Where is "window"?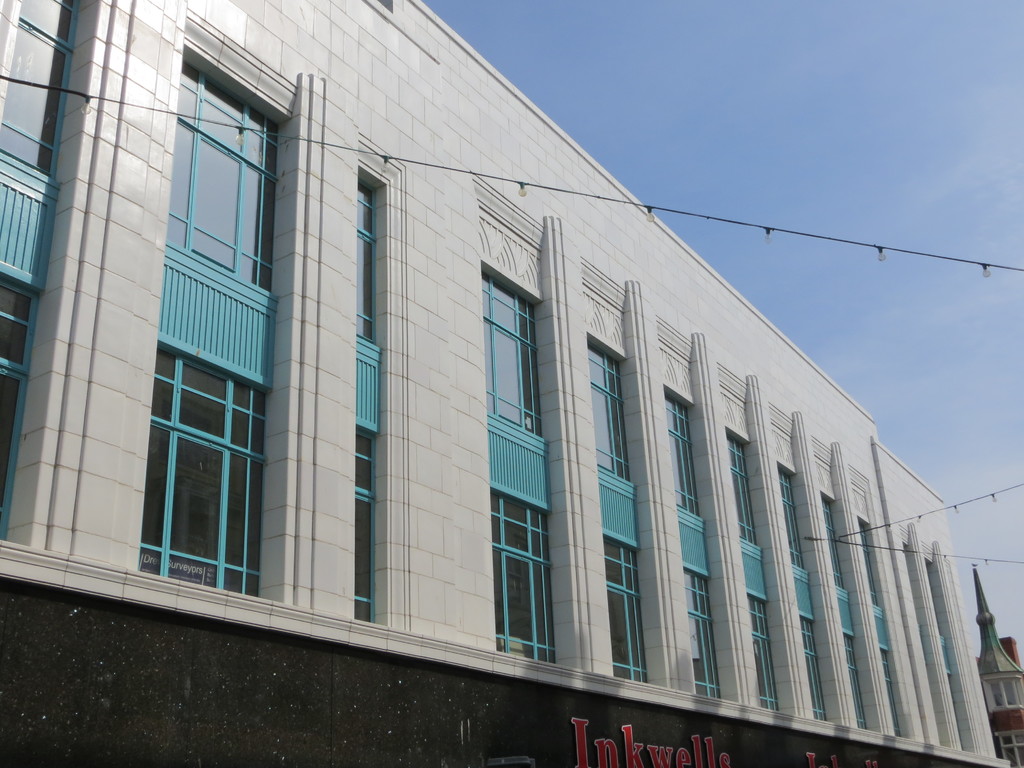
<region>0, 0, 80, 543</region>.
